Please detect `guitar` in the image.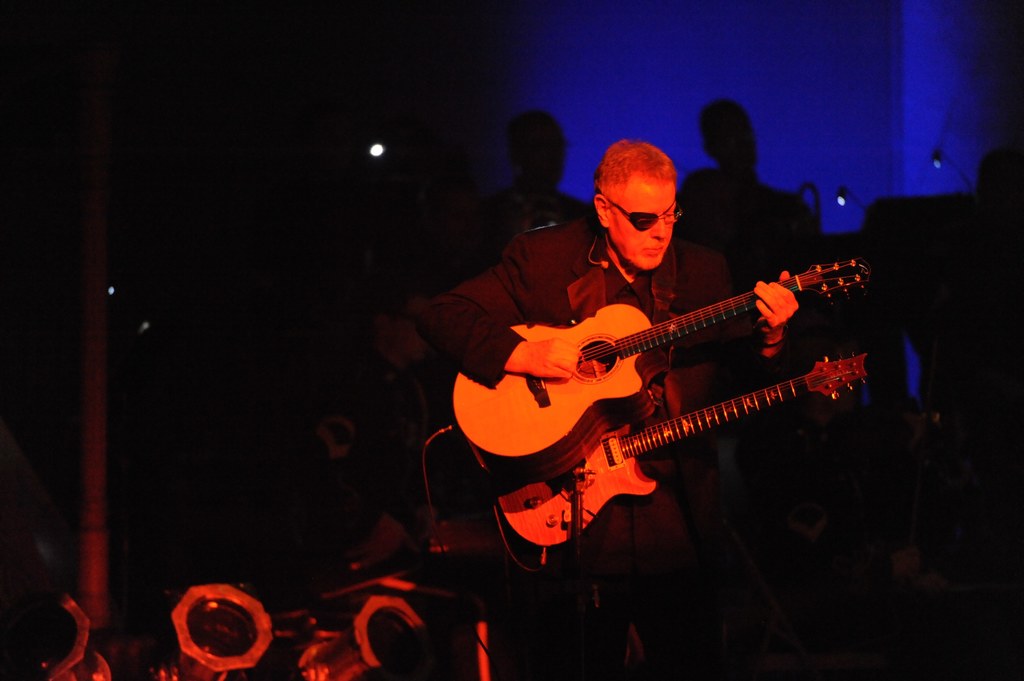
bbox=(498, 345, 867, 549).
